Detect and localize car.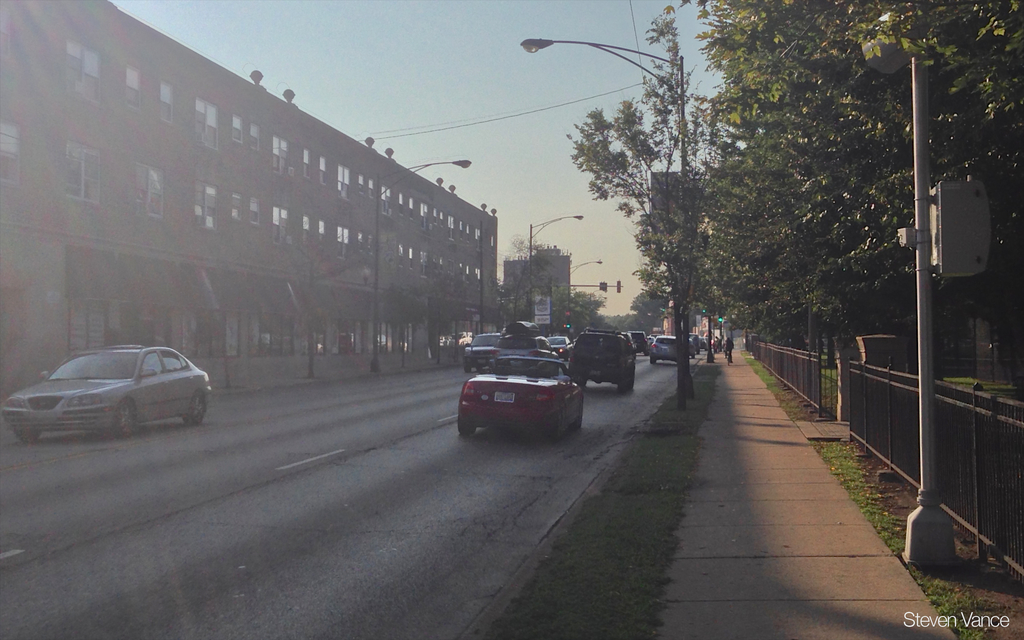
Localized at region(546, 336, 573, 361).
